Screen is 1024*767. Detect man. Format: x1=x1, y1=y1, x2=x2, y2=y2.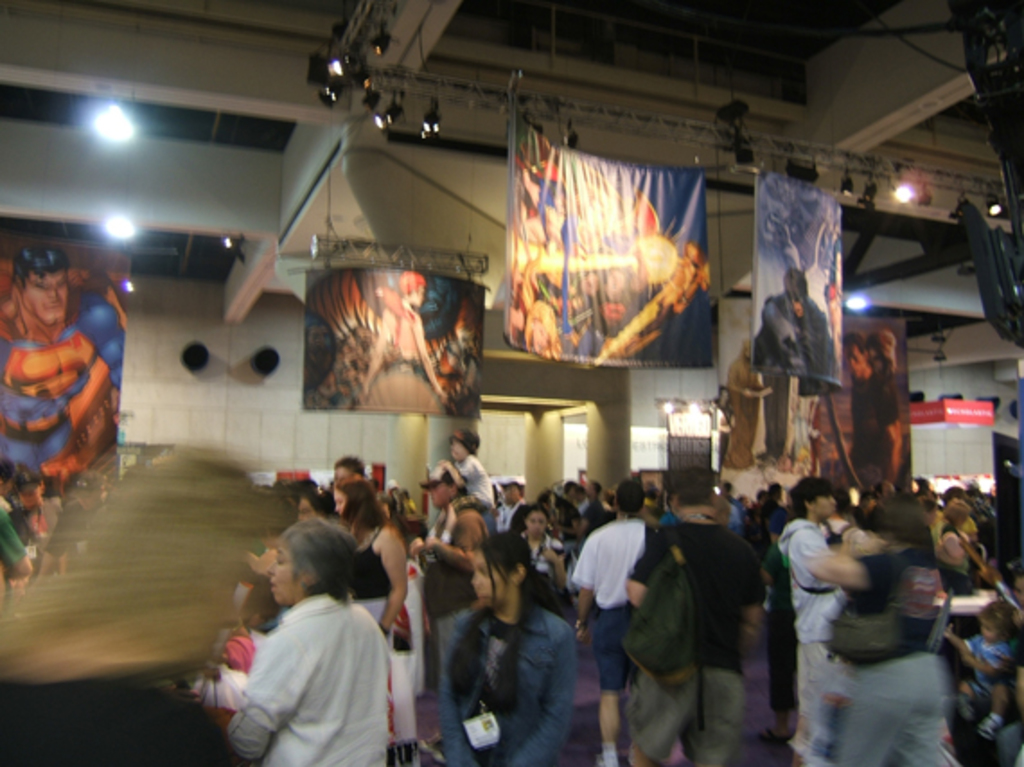
x1=0, y1=242, x2=126, y2=489.
